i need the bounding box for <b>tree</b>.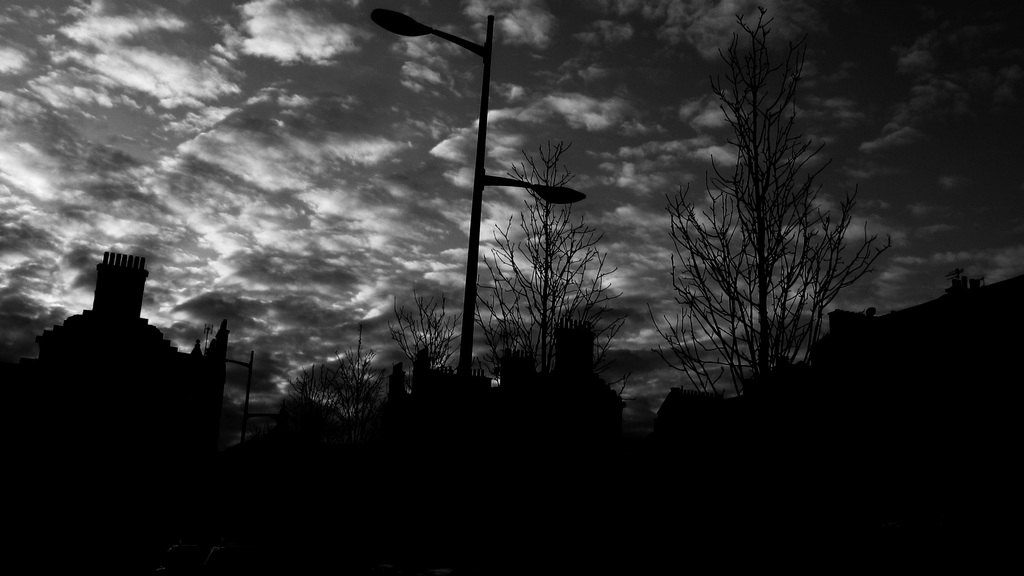
Here it is: [left=662, top=22, right=878, bottom=413].
